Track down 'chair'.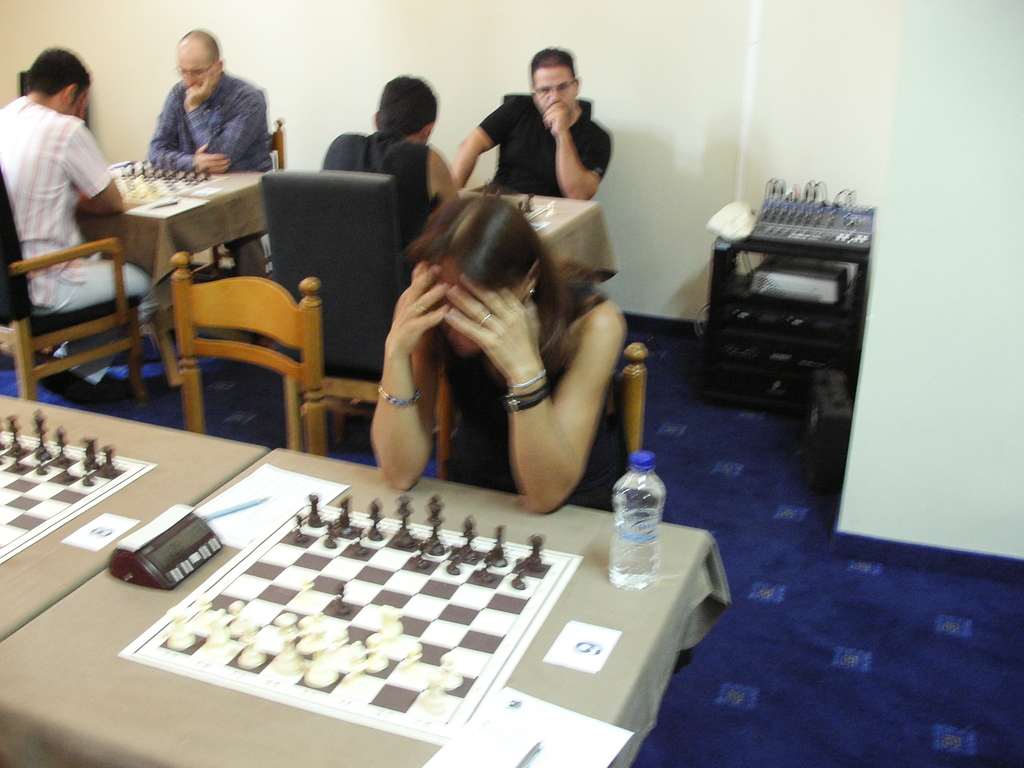
Tracked to <region>168, 252, 324, 455</region>.
